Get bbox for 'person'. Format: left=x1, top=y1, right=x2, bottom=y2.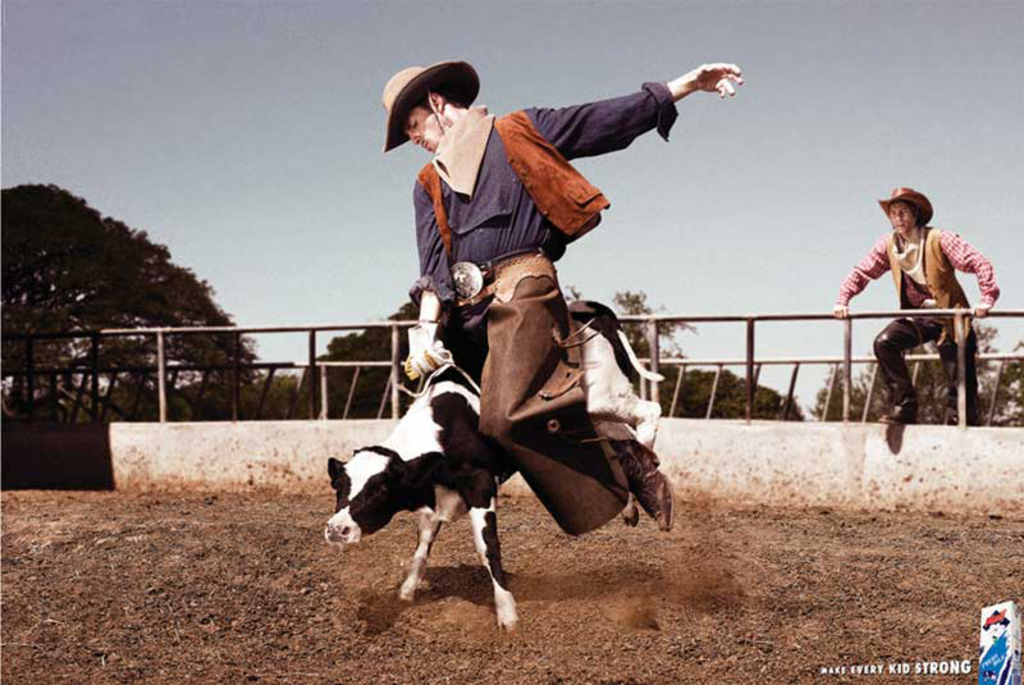
left=383, top=61, right=744, bottom=529.
